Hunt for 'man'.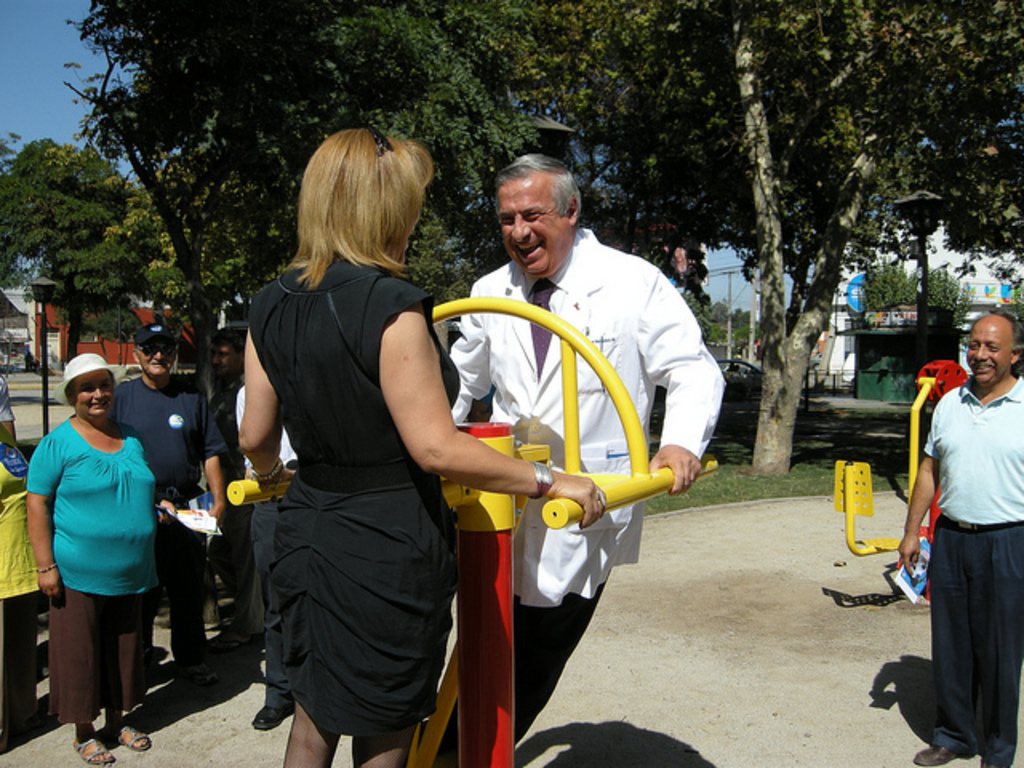
Hunted down at bbox(432, 149, 736, 750).
